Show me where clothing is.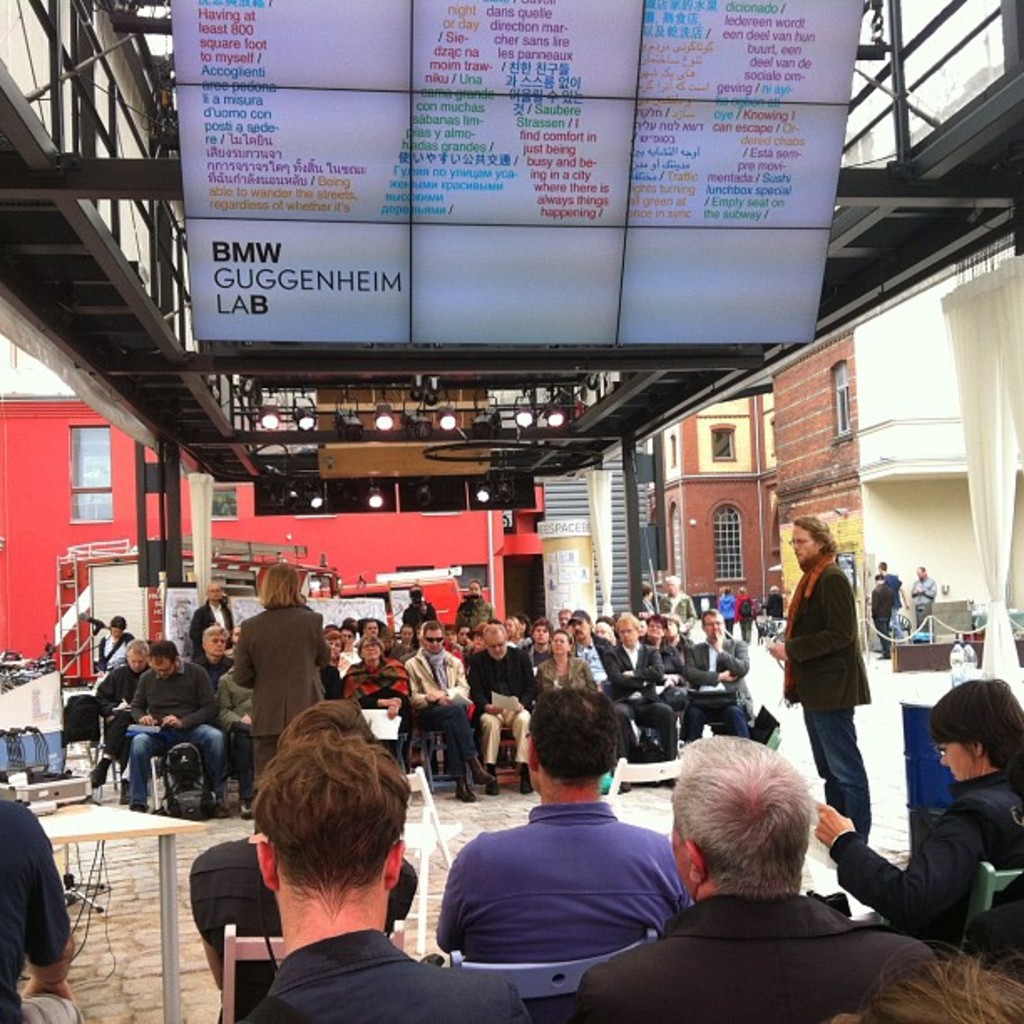
clothing is at [x1=94, y1=634, x2=132, y2=688].
